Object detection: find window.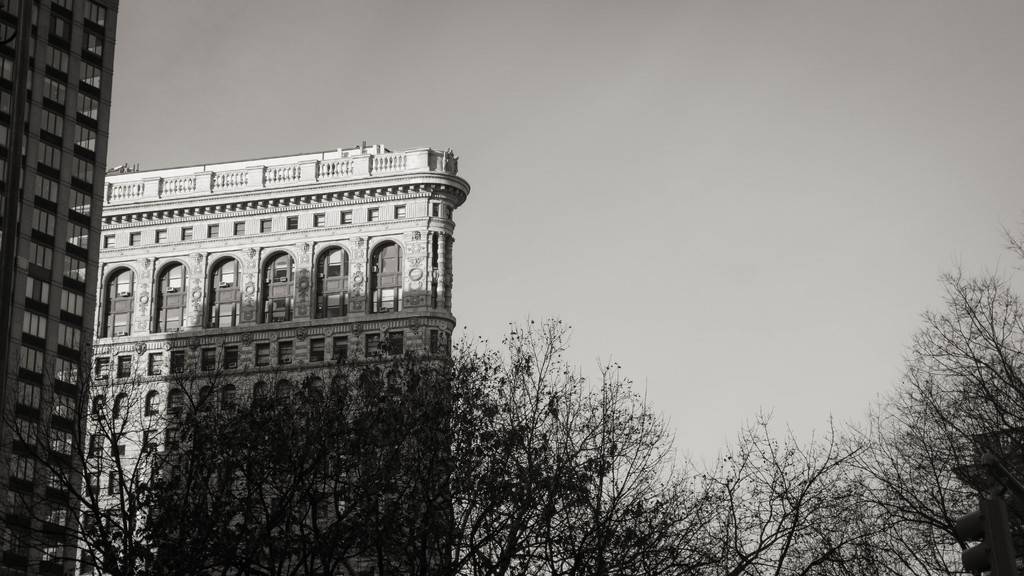
<bbox>315, 248, 348, 317</bbox>.
